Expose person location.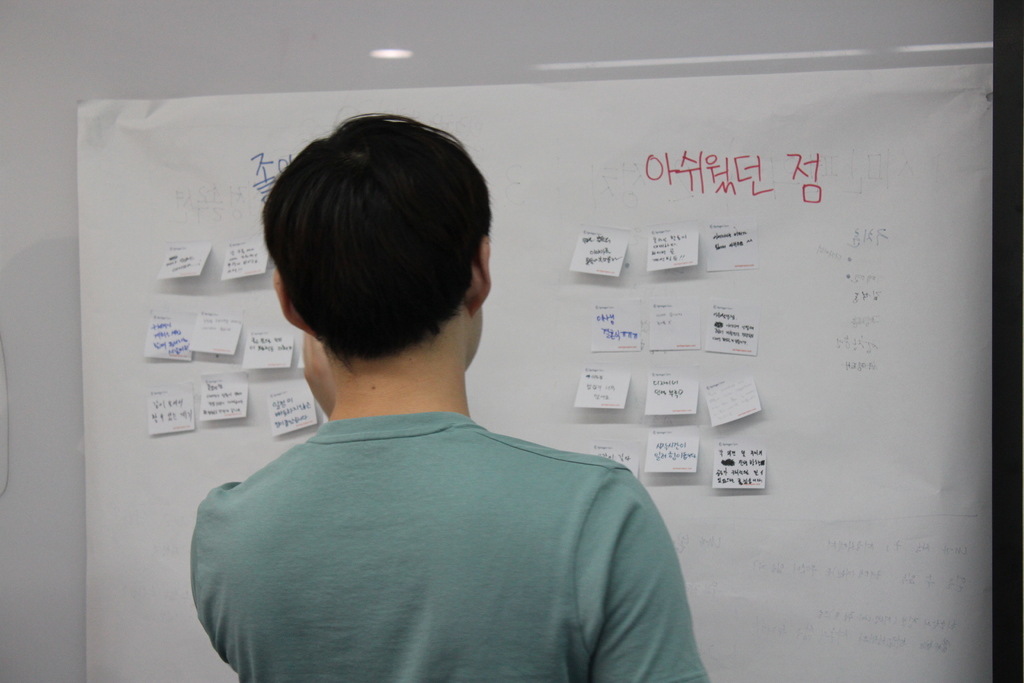
Exposed at {"left": 188, "top": 105, "right": 714, "bottom": 682}.
